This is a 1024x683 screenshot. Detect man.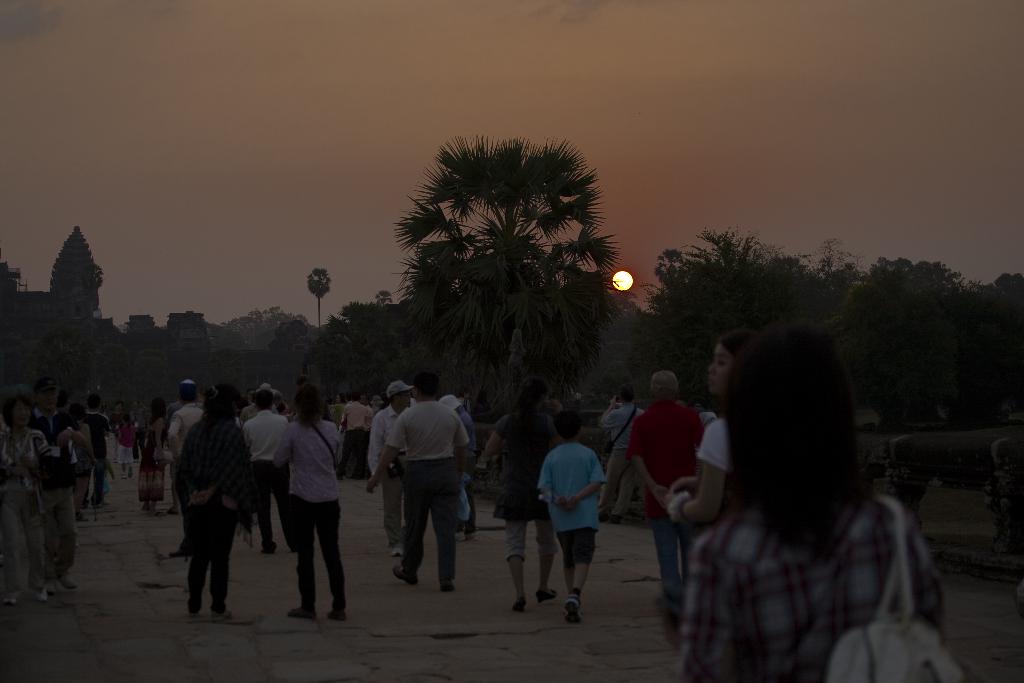
[x1=371, y1=377, x2=412, y2=565].
